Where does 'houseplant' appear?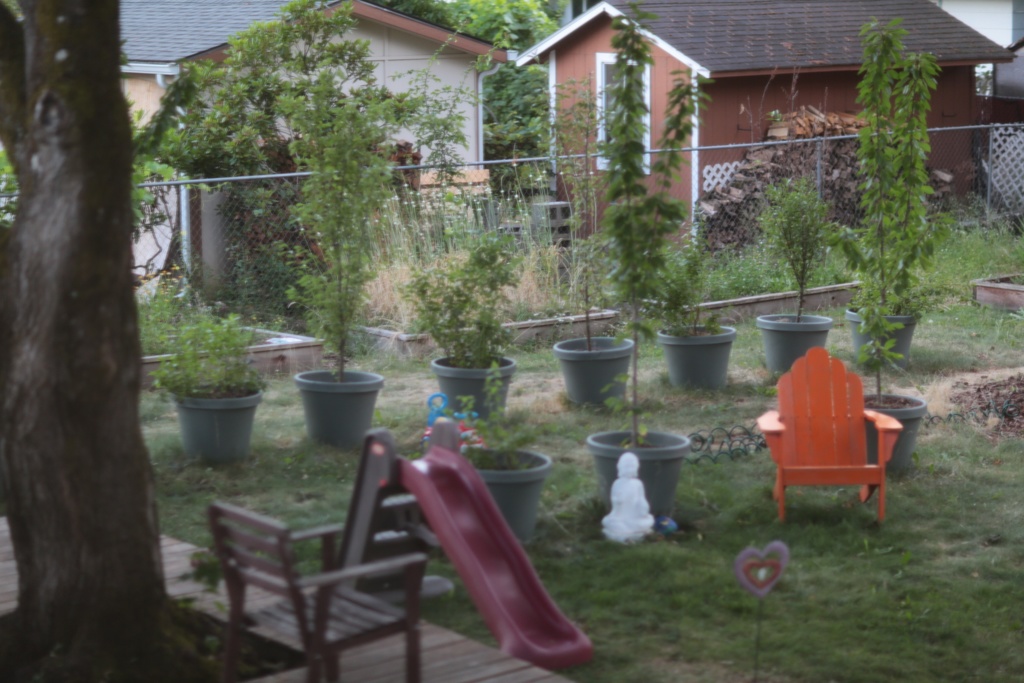
Appears at <bbox>391, 62, 519, 418</bbox>.
